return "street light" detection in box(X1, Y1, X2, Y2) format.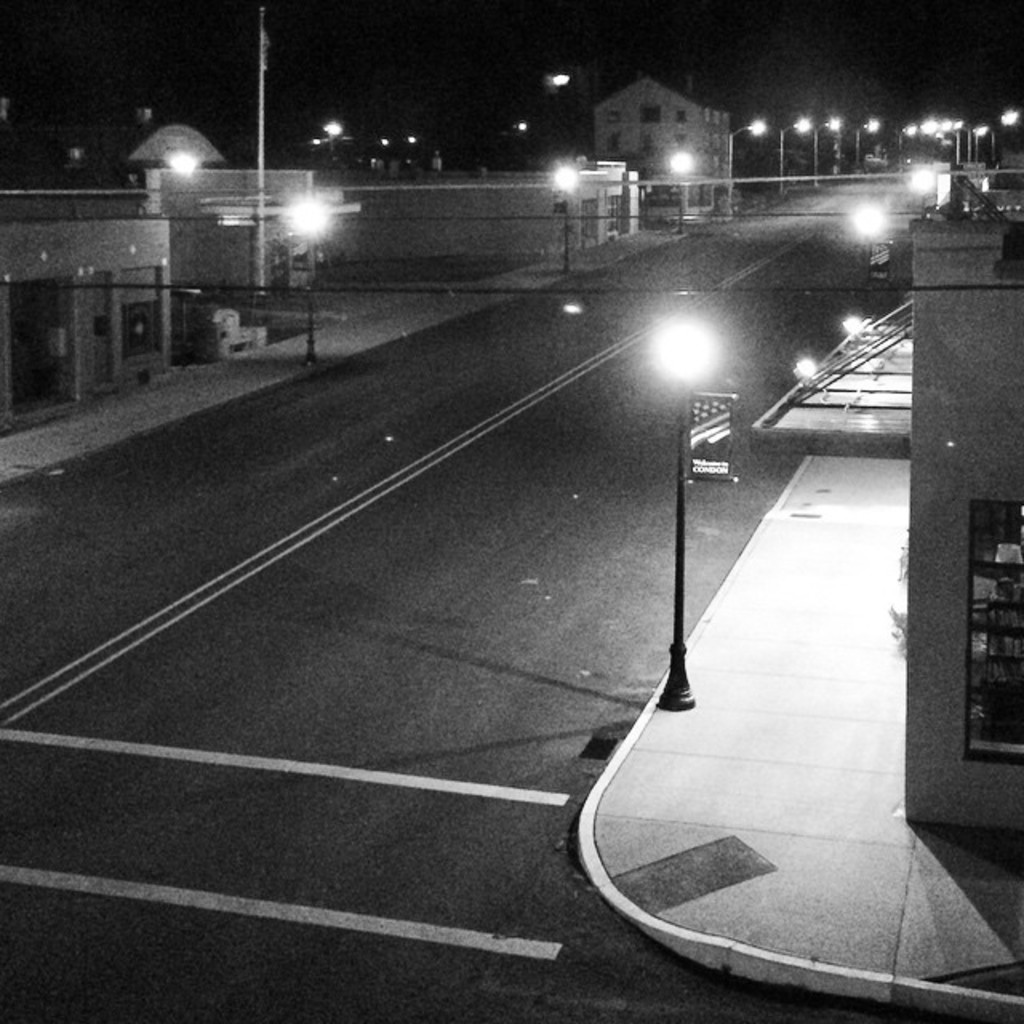
box(726, 120, 766, 200).
